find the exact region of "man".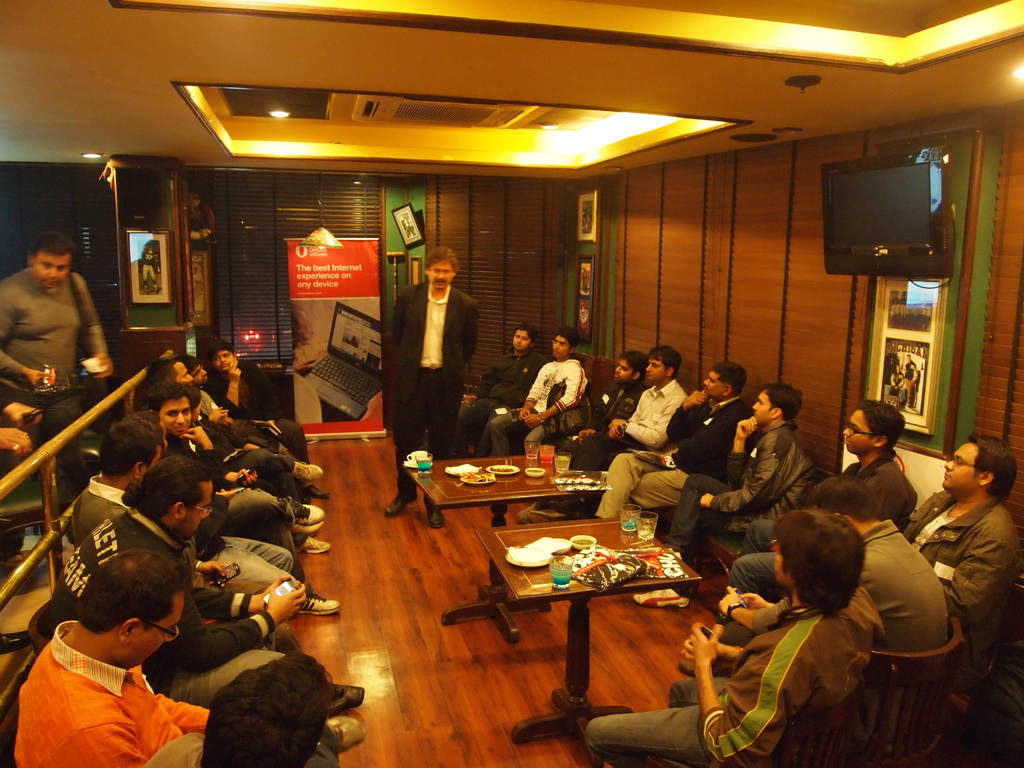
Exact region: <bbox>897, 435, 1023, 641</bbox>.
